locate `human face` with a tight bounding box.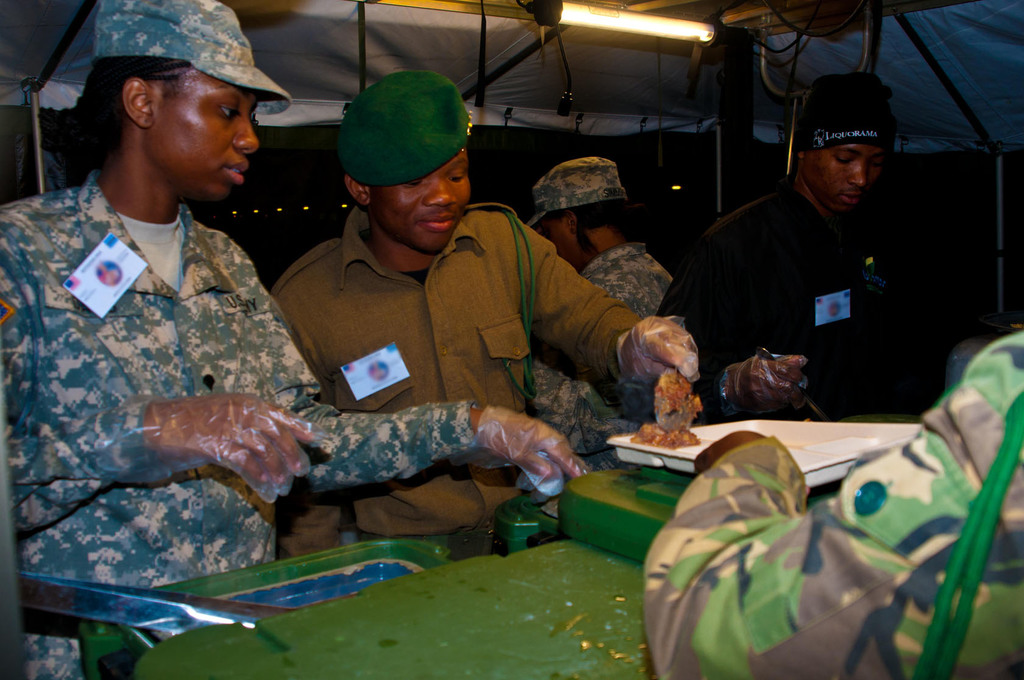
(371, 149, 471, 259).
